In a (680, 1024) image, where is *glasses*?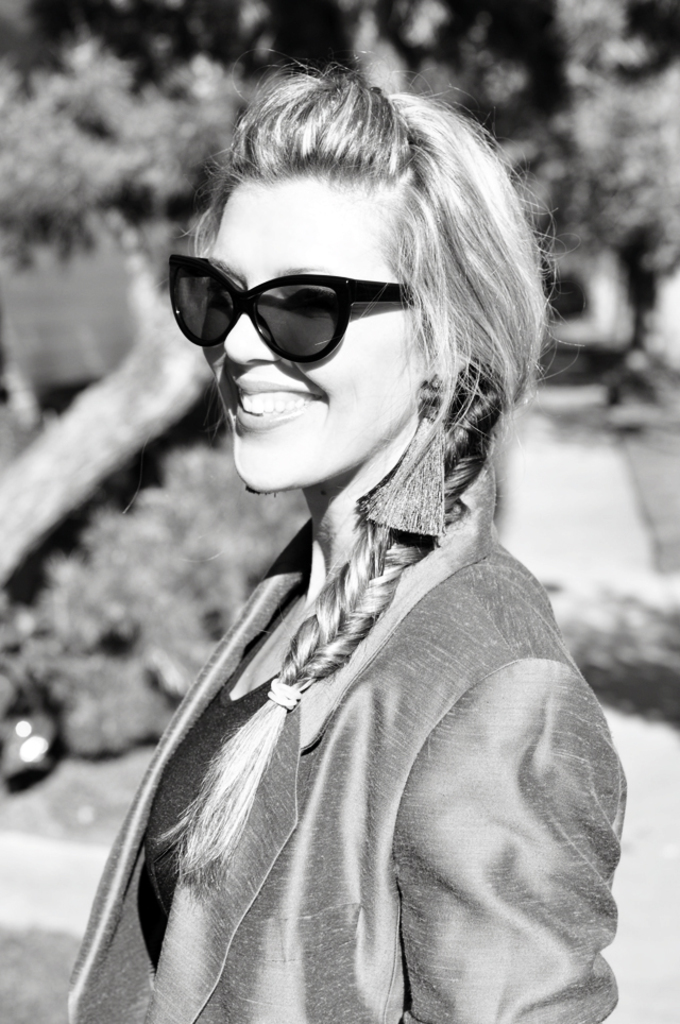
x1=164, y1=259, x2=424, y2=364.
